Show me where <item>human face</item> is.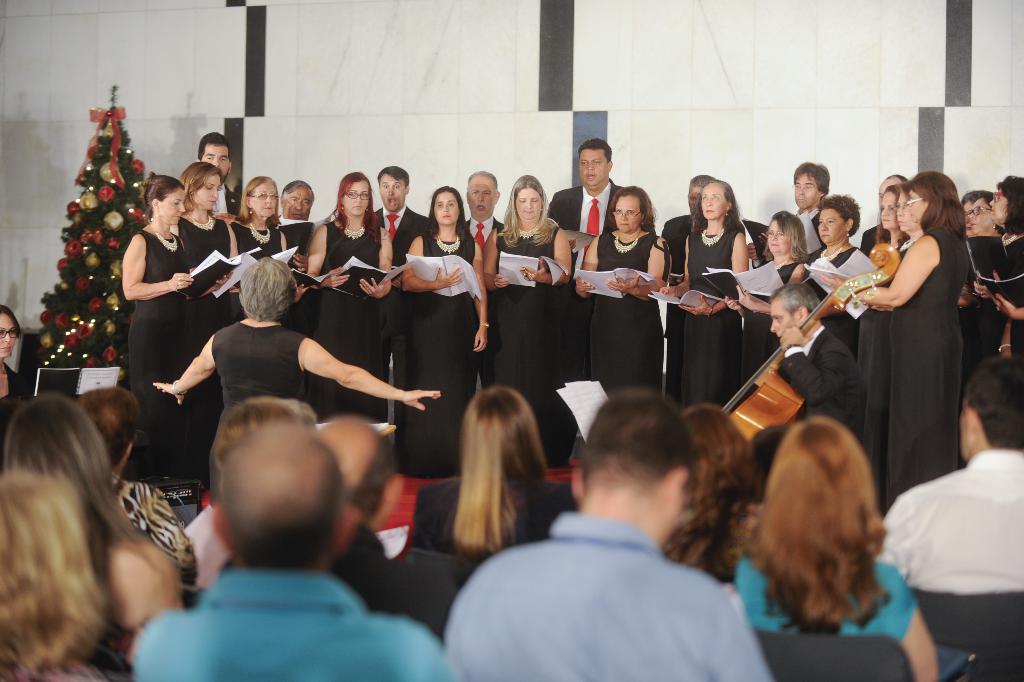
<item>human face</item> is at [left=203, top=142, right=229, bottom=178].
